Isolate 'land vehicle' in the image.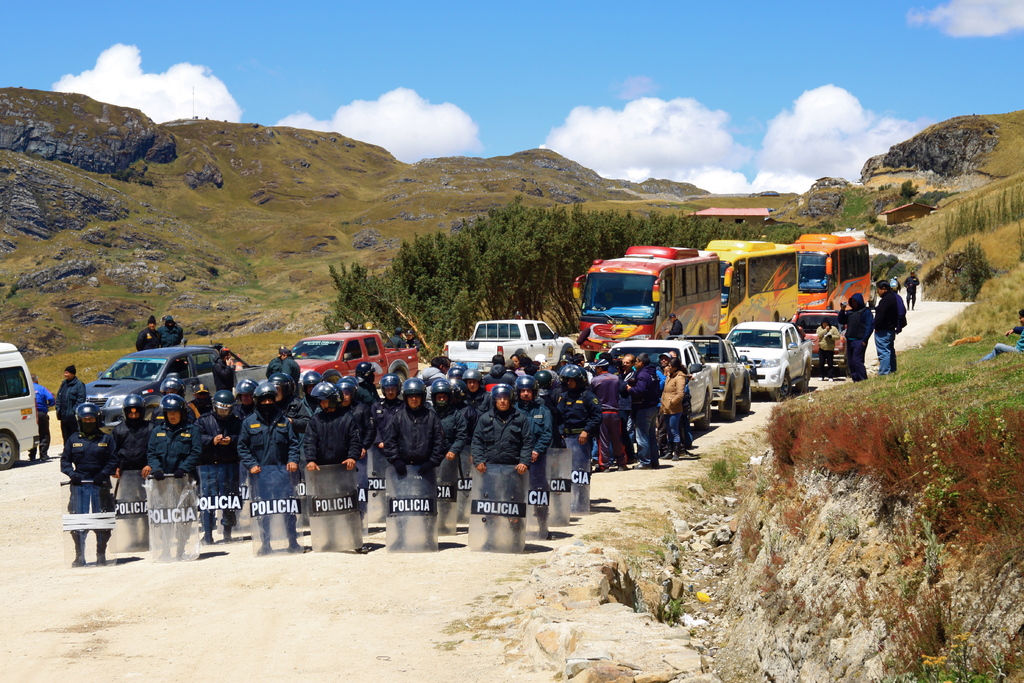
Isolated region: region(726, 320, 814, 400).
